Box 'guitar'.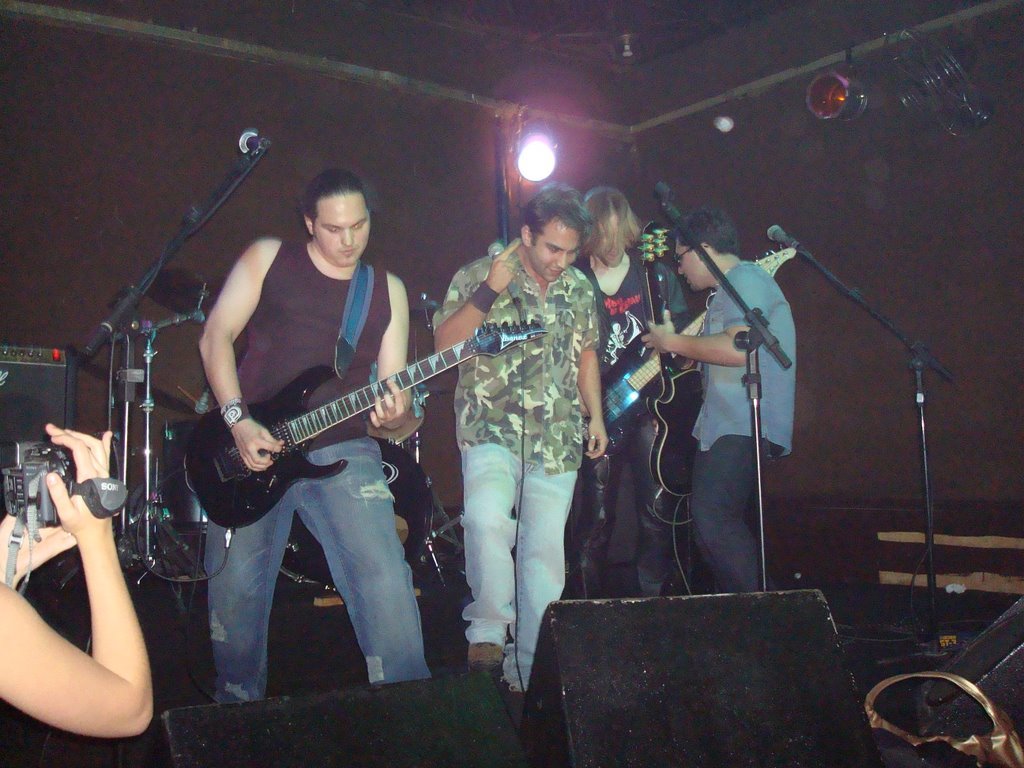
(left=600, top=241, right=800, bottom=445).
